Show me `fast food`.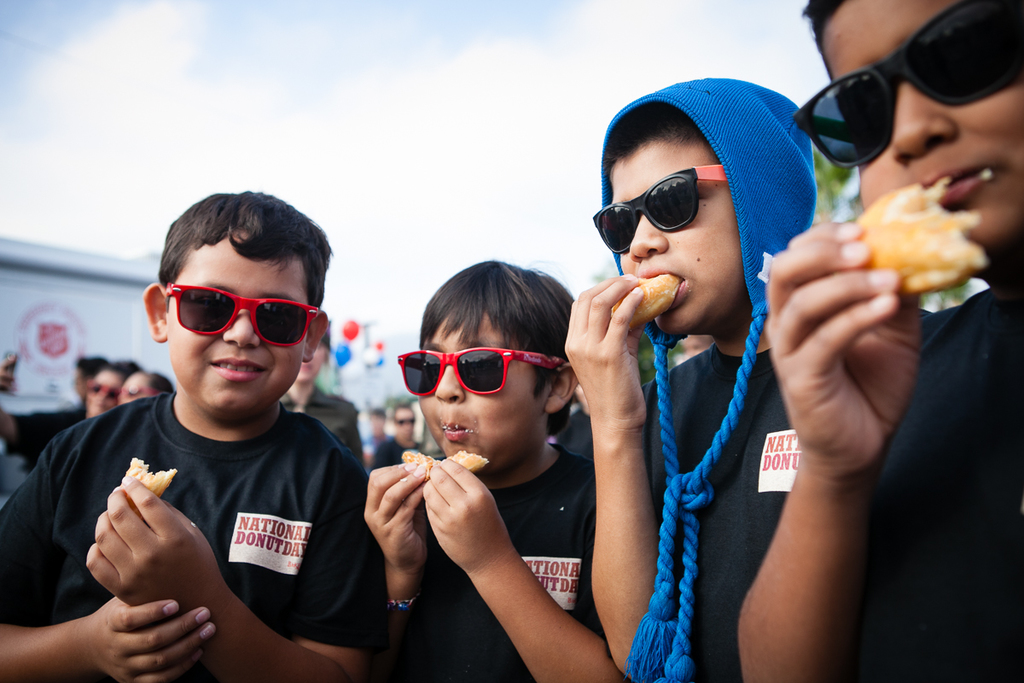
`fast food` is here: {"x1": 400, "y1": 449, "x2": 490, "y2": 478}.
